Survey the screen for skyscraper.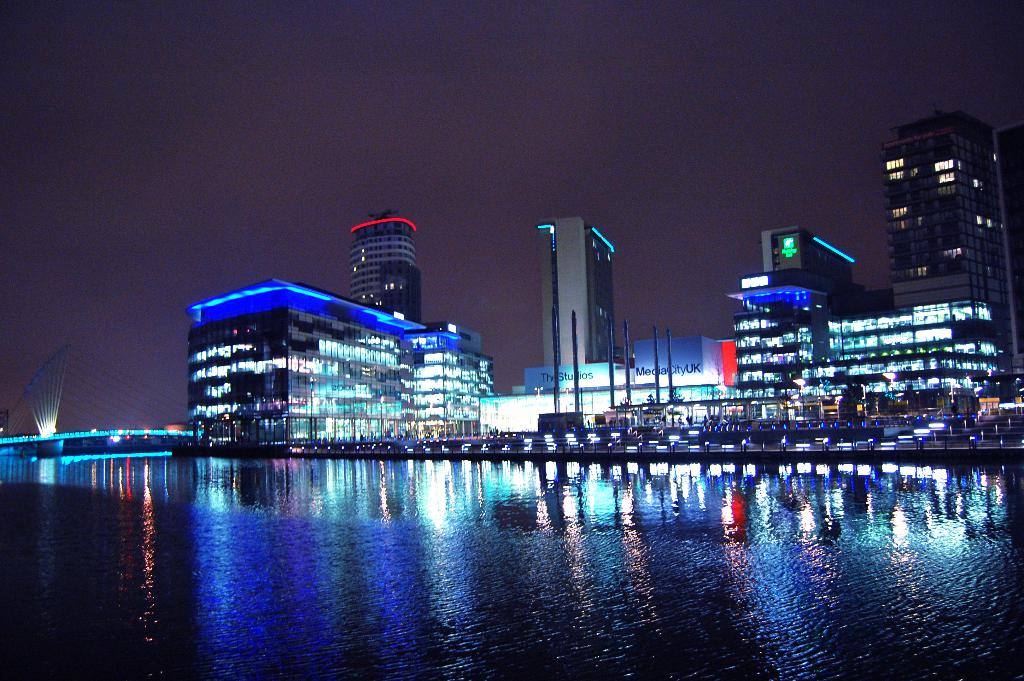
Survey found: BBox(346, 215, 423, 324).
